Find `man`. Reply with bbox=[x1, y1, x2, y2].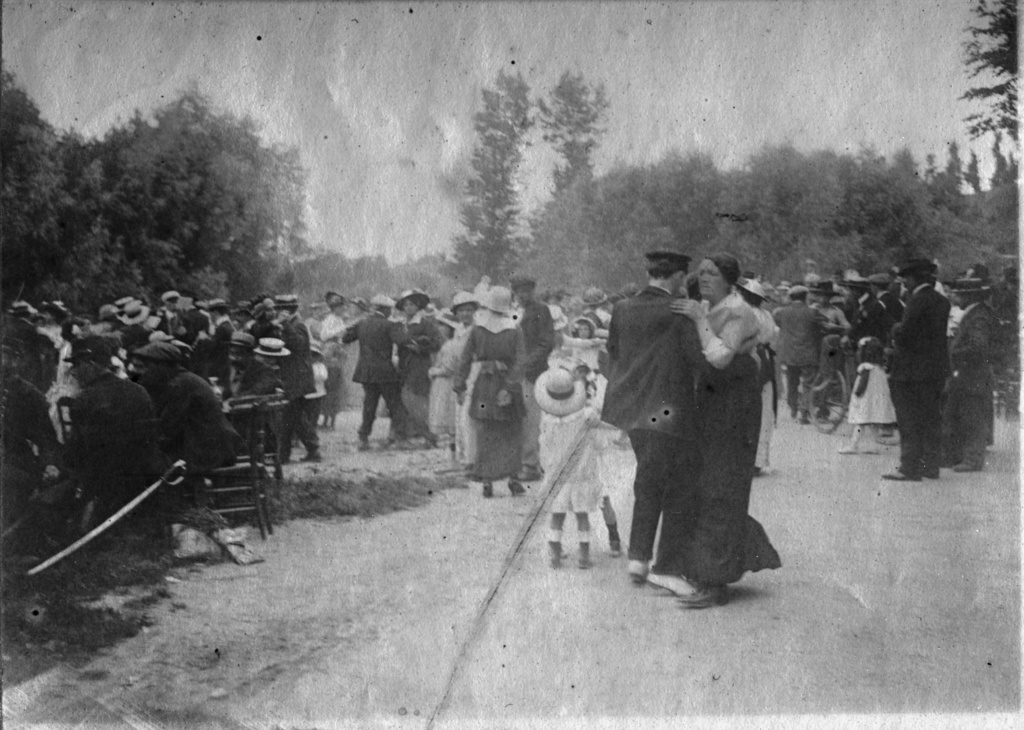
bbox=[601, 245, 760, 600].
